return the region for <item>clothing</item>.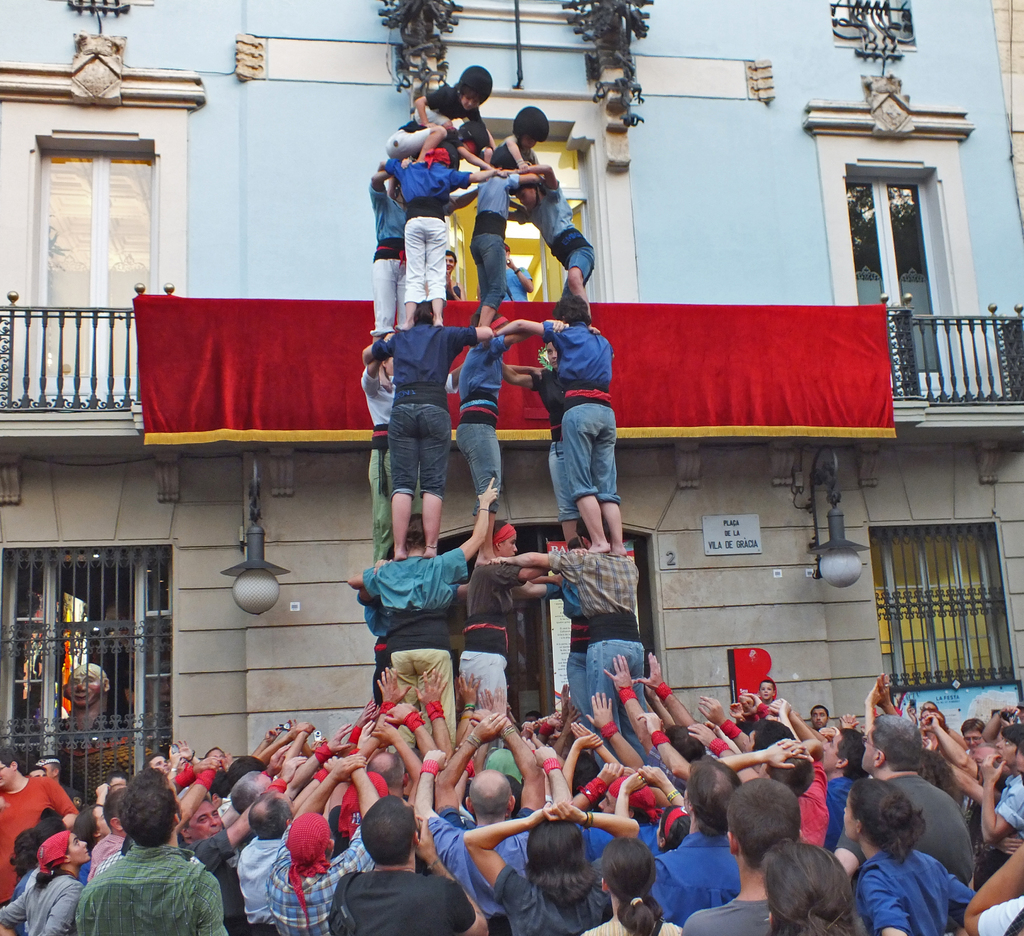
bbox(369, 184, 403, 337).
